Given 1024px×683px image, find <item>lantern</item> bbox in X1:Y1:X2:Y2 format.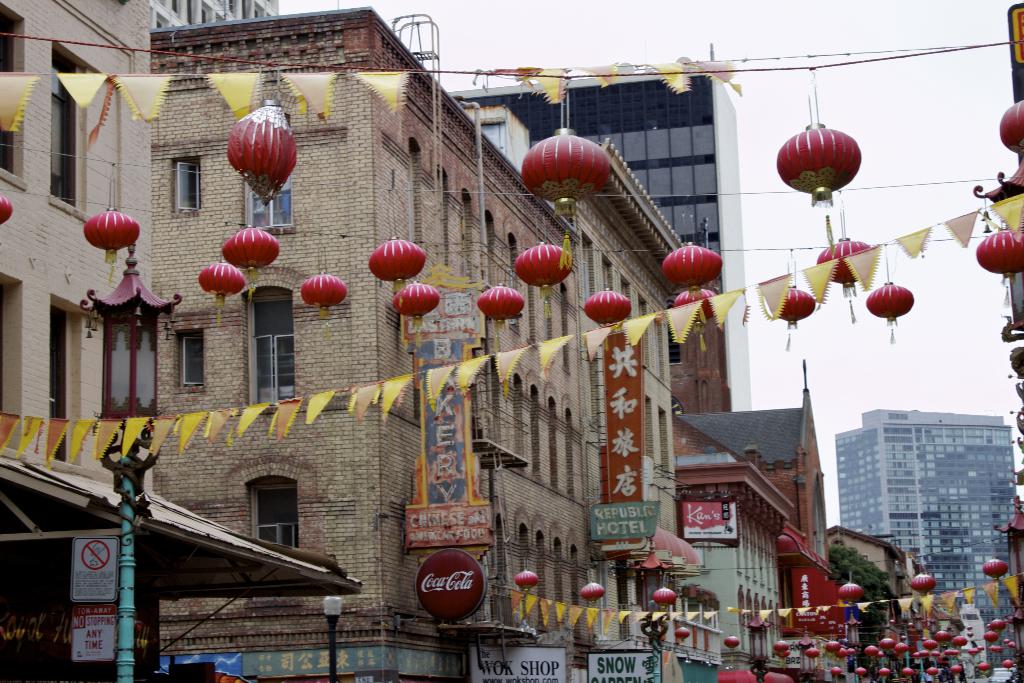
513:565:538:598.
